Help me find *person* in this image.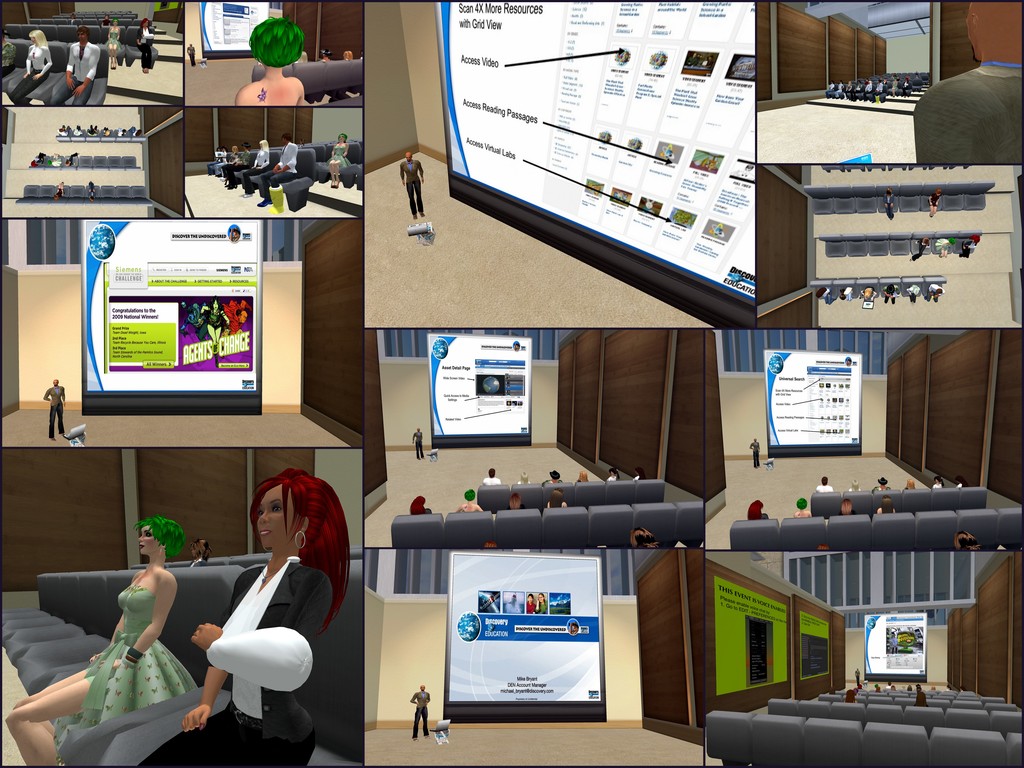
Found it: [748, 438, 766, 467].
